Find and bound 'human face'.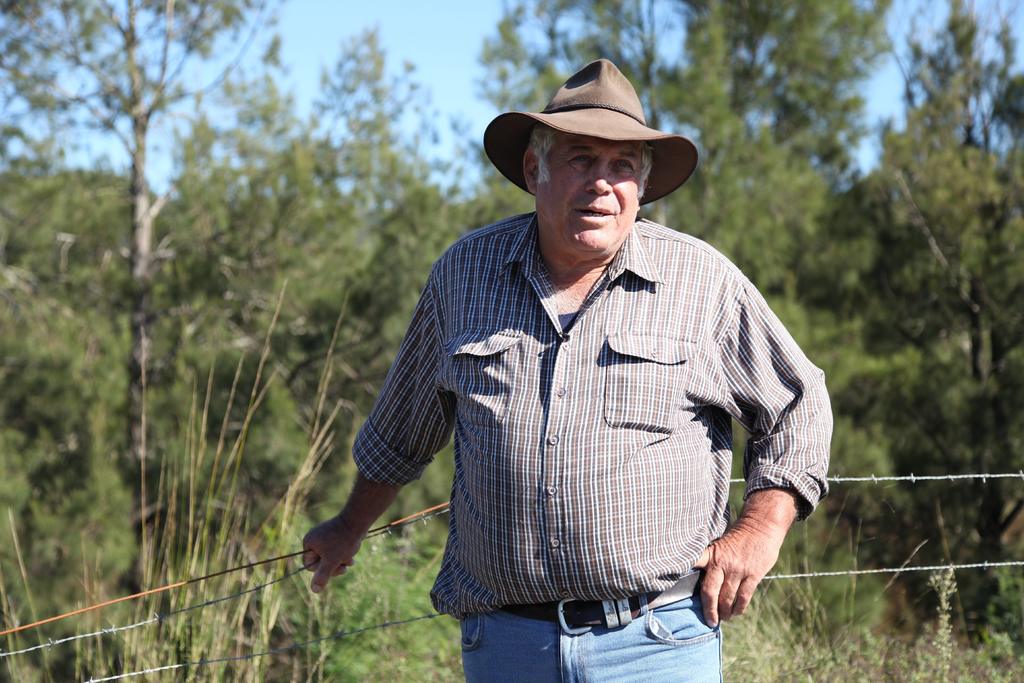
Bound: (533,129,646,259).
